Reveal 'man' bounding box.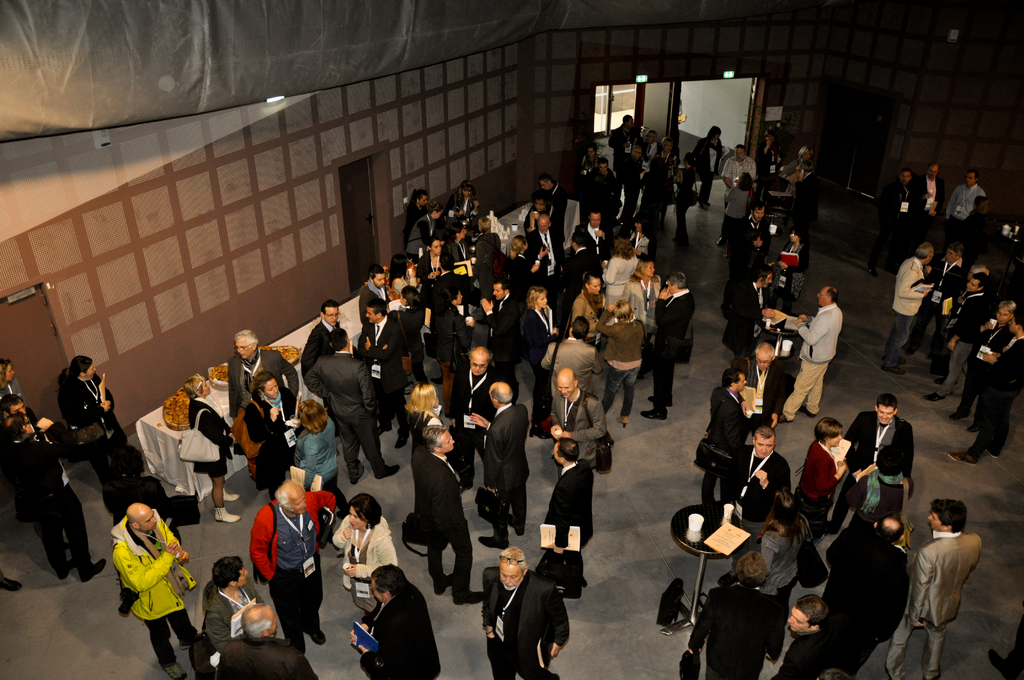
Revealed: select_region(305, 300, 345, 437).
